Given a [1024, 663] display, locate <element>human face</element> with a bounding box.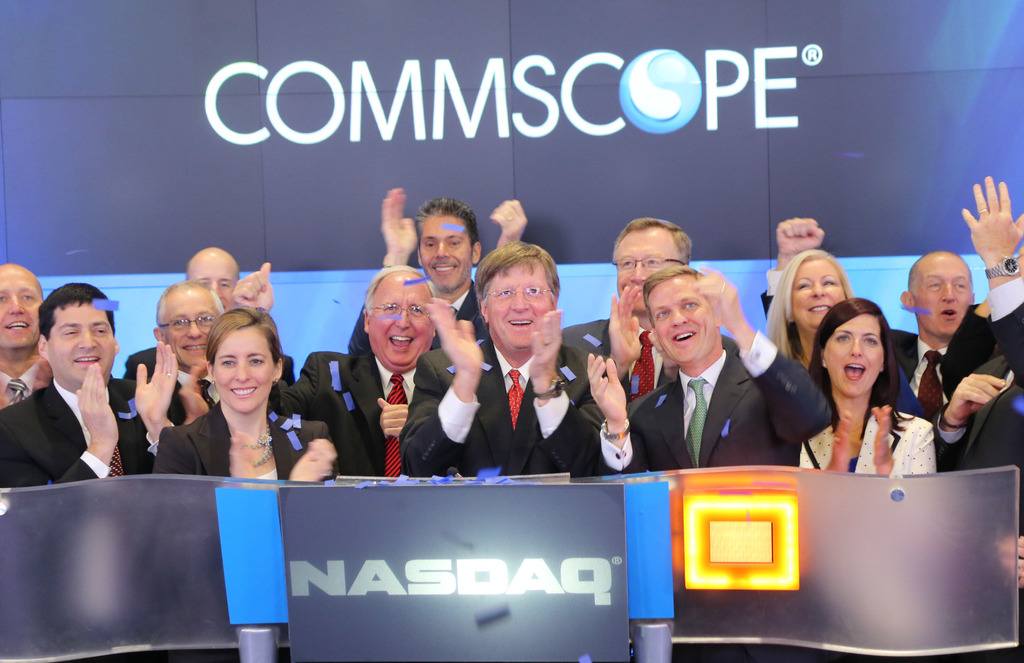
Located: detection(0, 274, 36, 350).
